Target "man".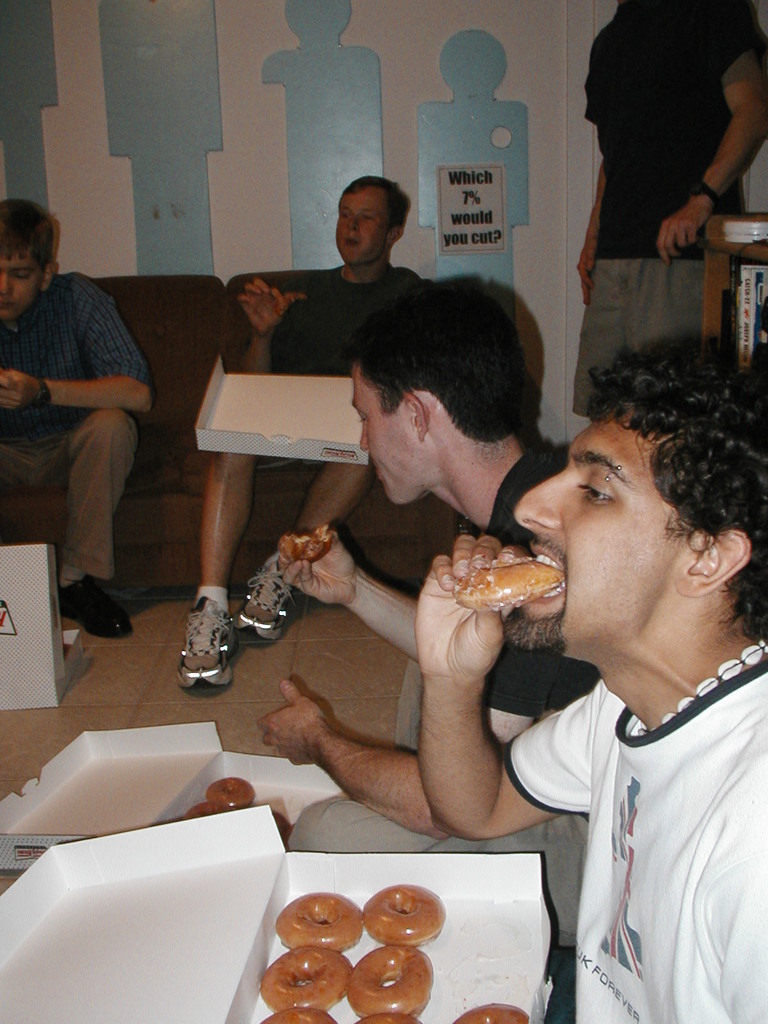
Target region: <region>408, 352, 767, 1023</region>.
